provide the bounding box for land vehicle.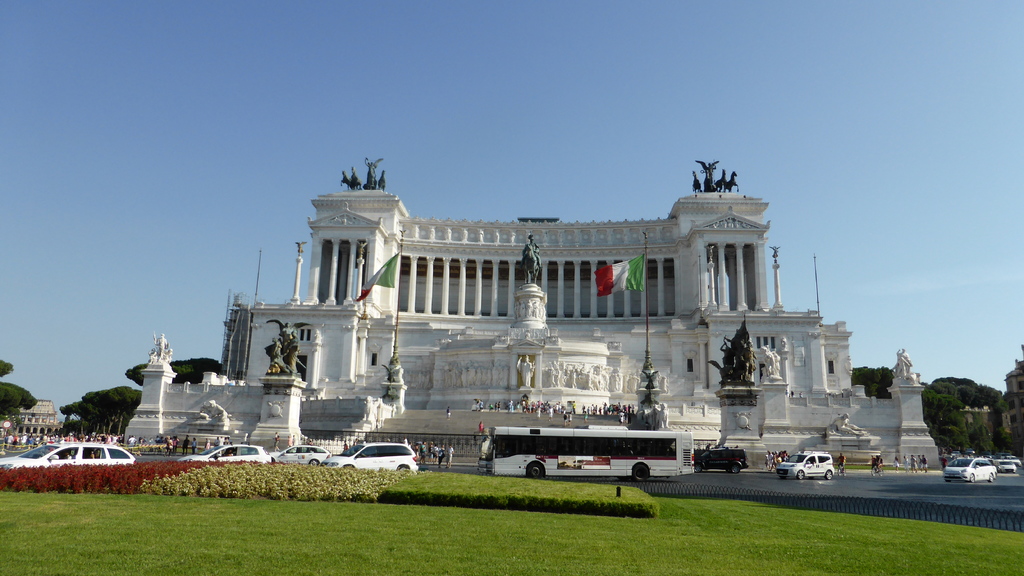
<region>268, 443, 332, 464</region>.
